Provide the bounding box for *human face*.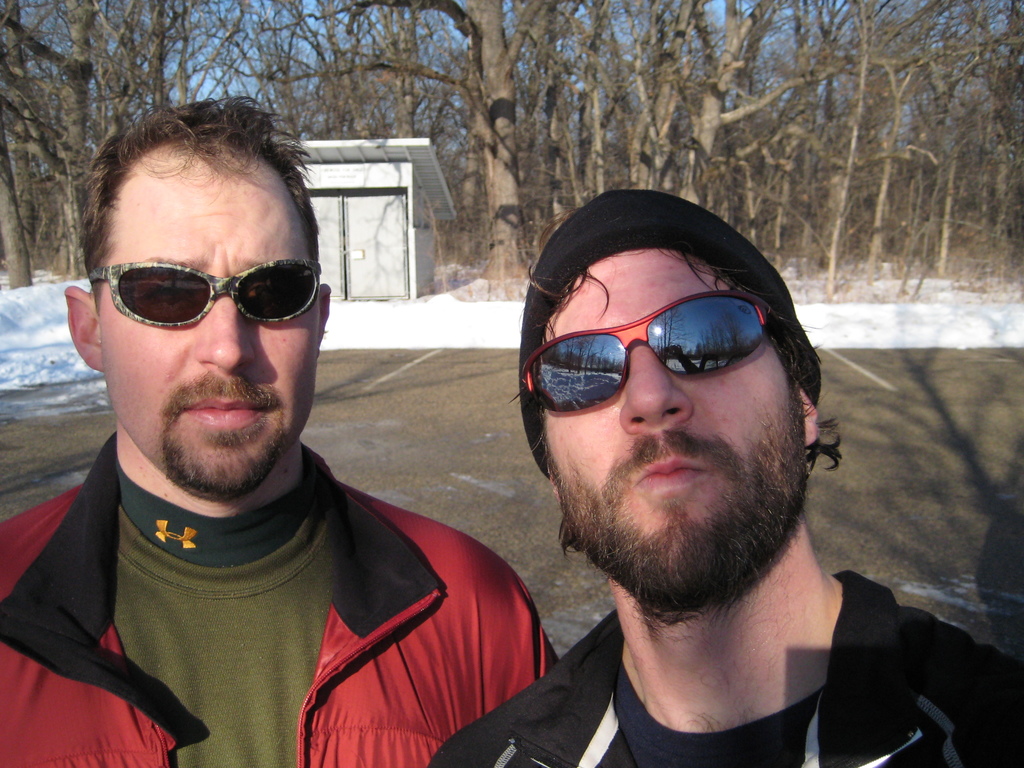
rect(544, 250, 806, 596).
